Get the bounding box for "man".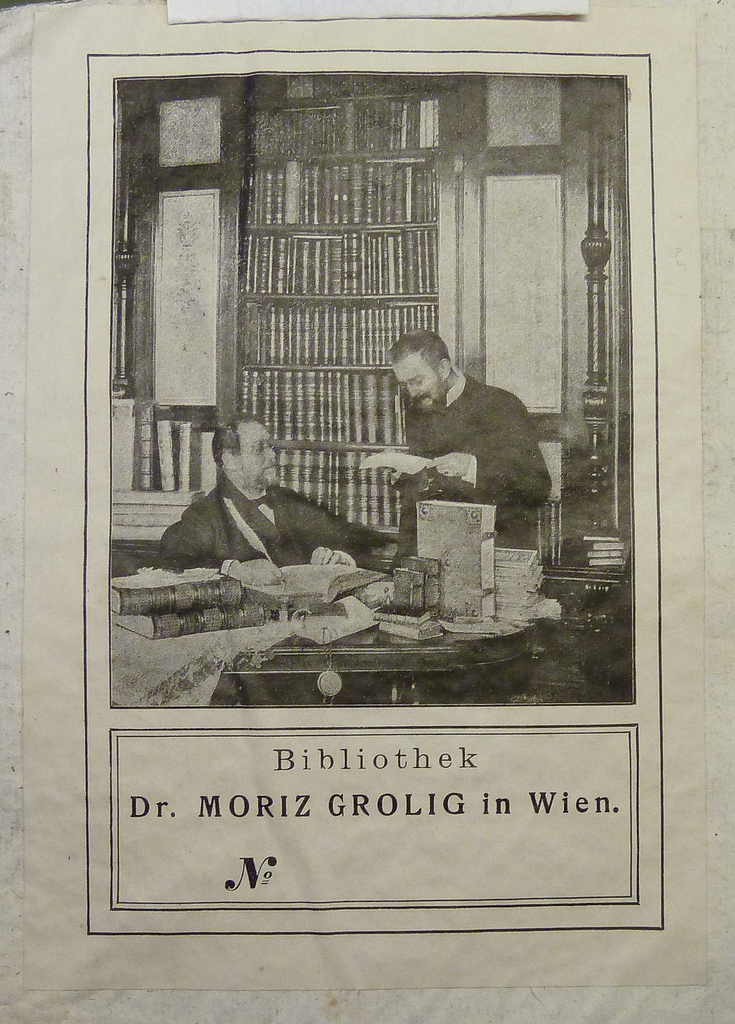
[x1=348, y1=330, x2=554, y2=574].
